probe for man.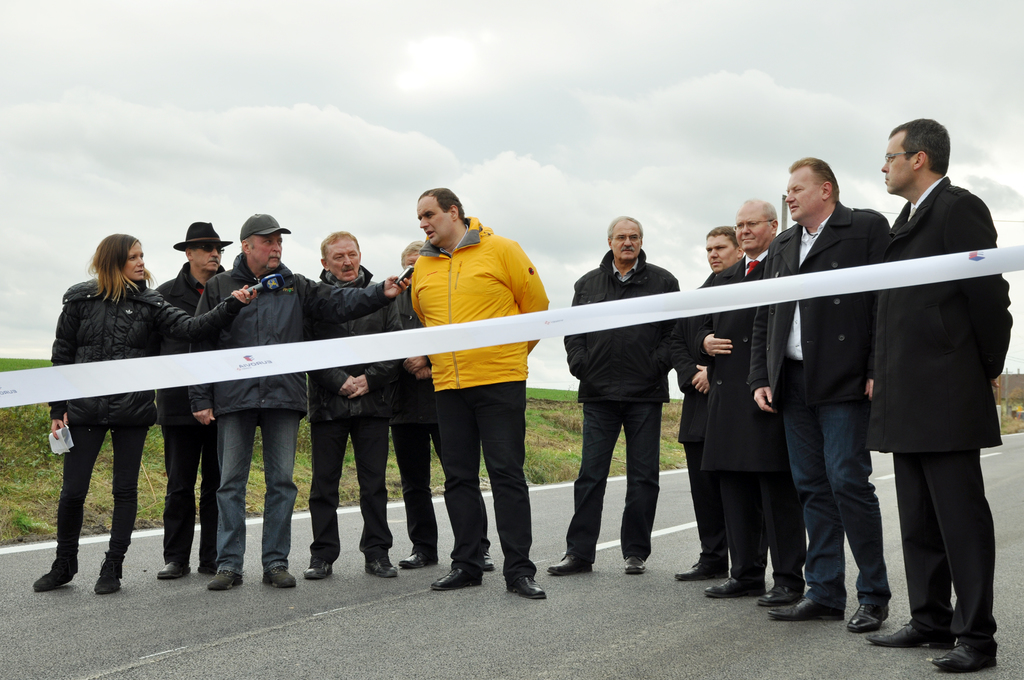
Probe result: box(768, 154, 888, 632).
